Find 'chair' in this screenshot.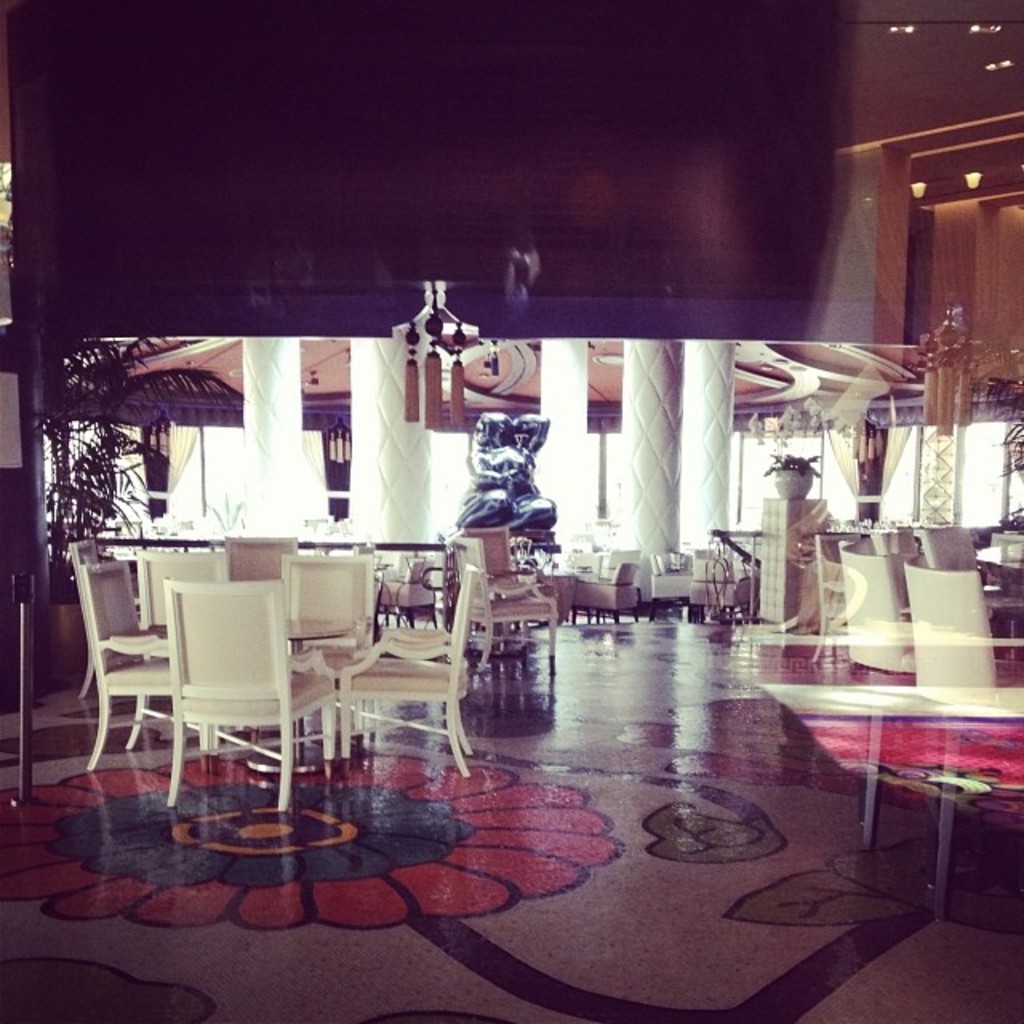
The bounding box for 'chair' is (left=371, top=546, right=450, bottom=627).
